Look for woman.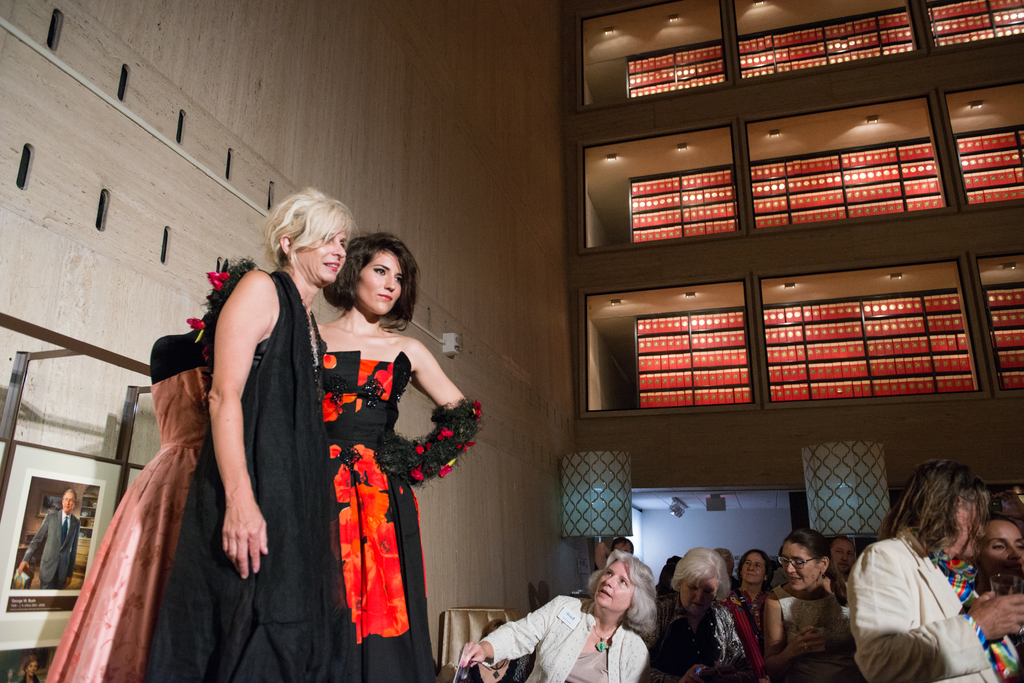
Found: <bbox>309, 223, 488, 682</bbox>.
